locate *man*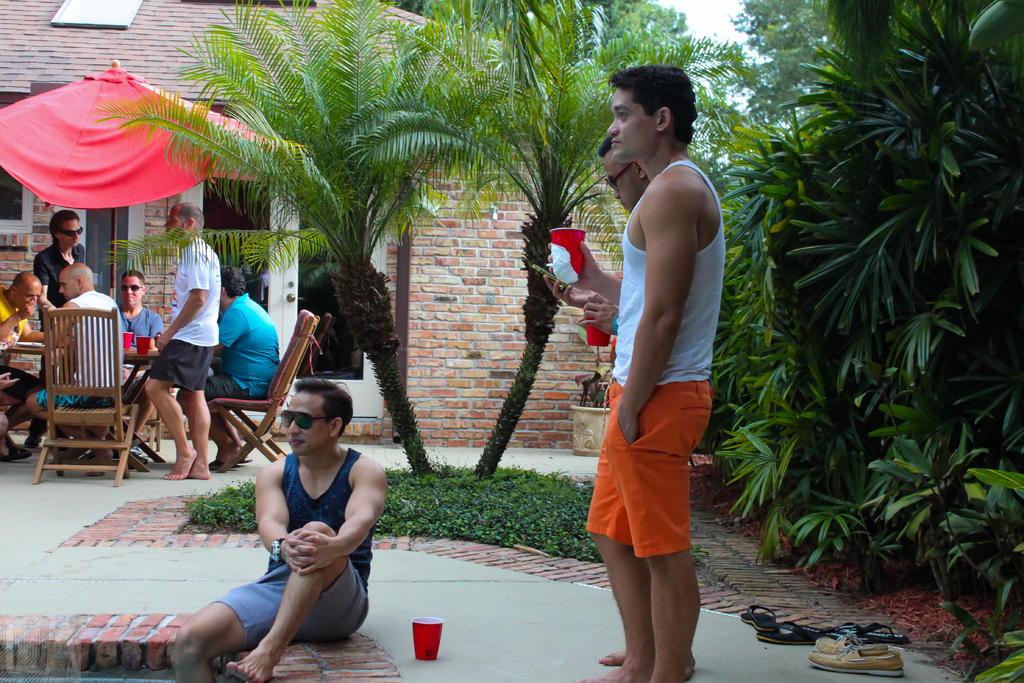
region(172, 378, 384, 682)
